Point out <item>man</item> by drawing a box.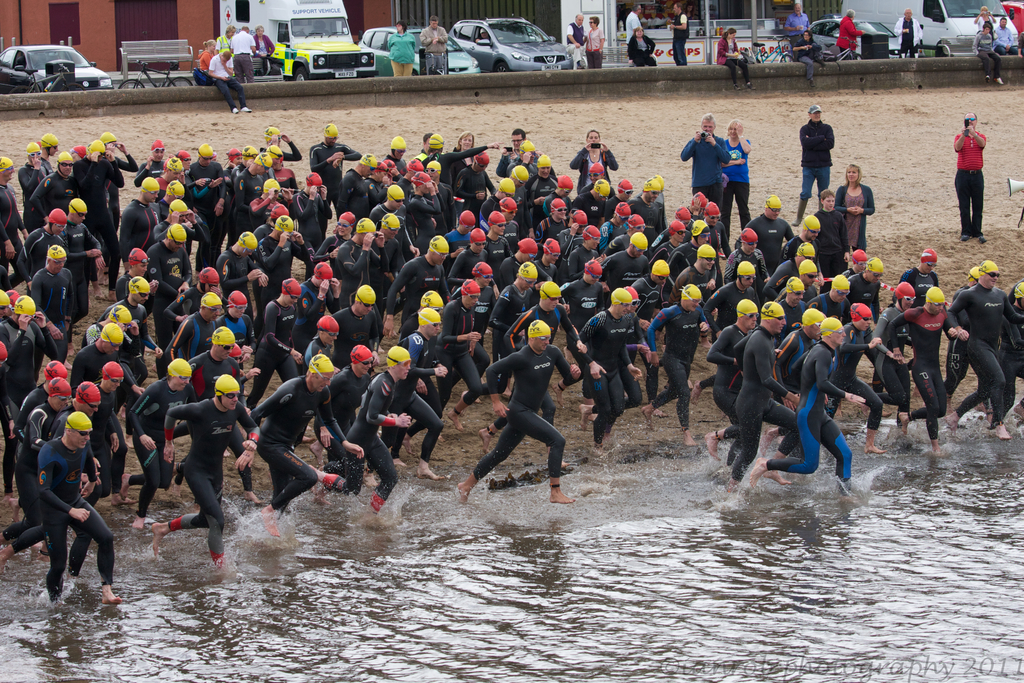
BBox(28, 246, 74, 363).
